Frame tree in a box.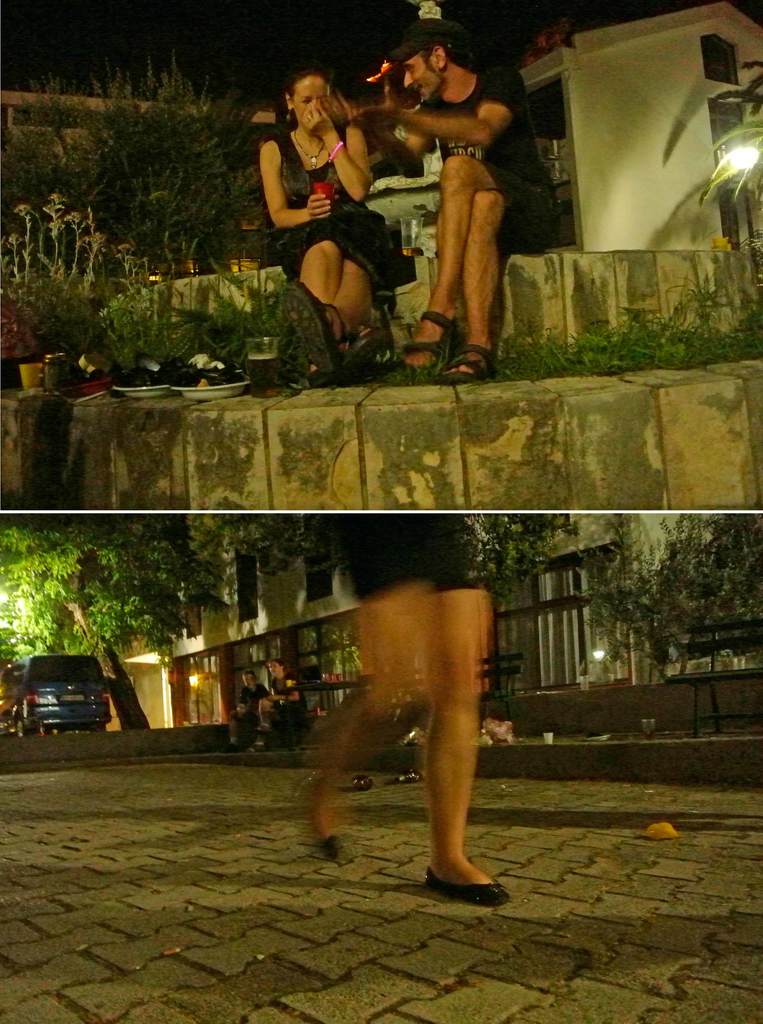
pyautogui.locateOnScreen(0, 518, 237, 724).
